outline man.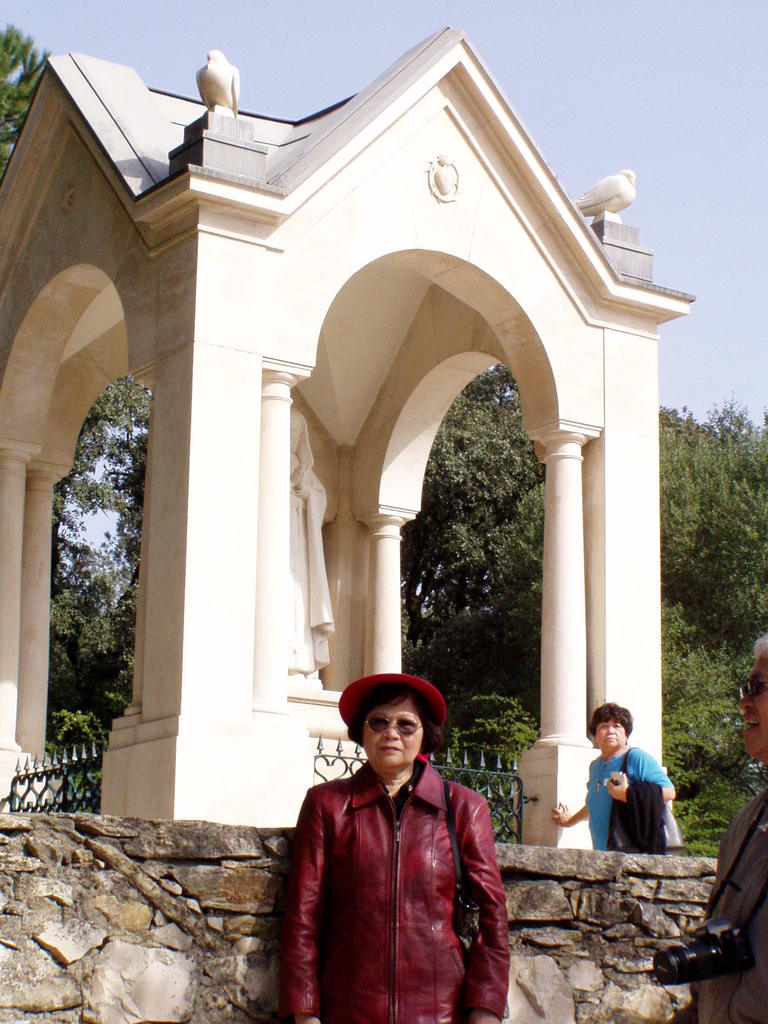
Outline: (676,631,767,1023).
